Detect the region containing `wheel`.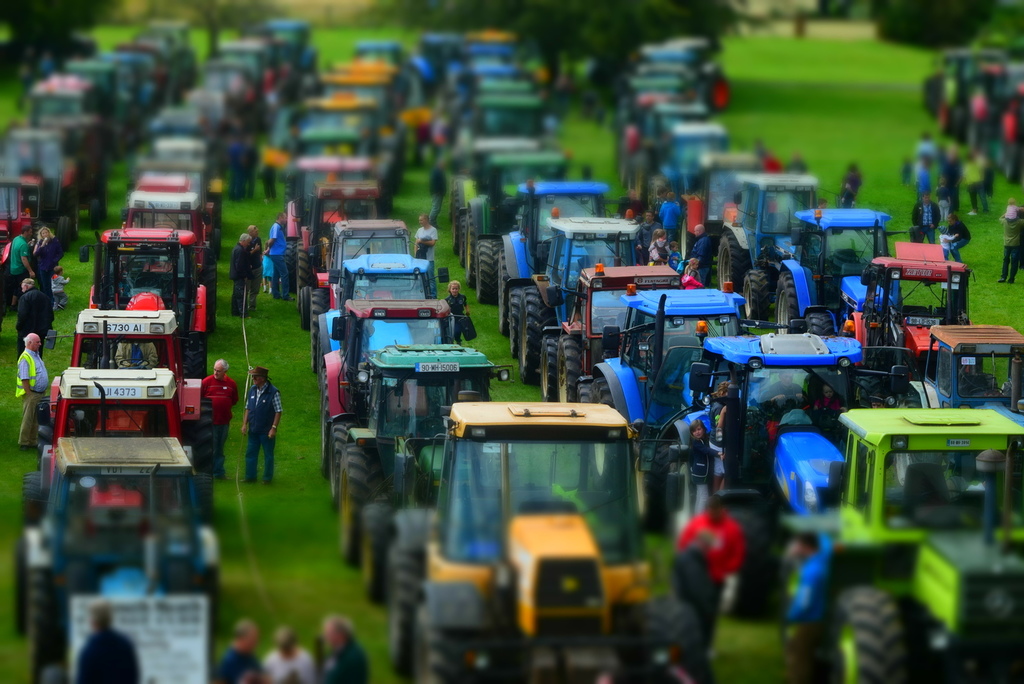
crop(99, 187, 107, 217).
